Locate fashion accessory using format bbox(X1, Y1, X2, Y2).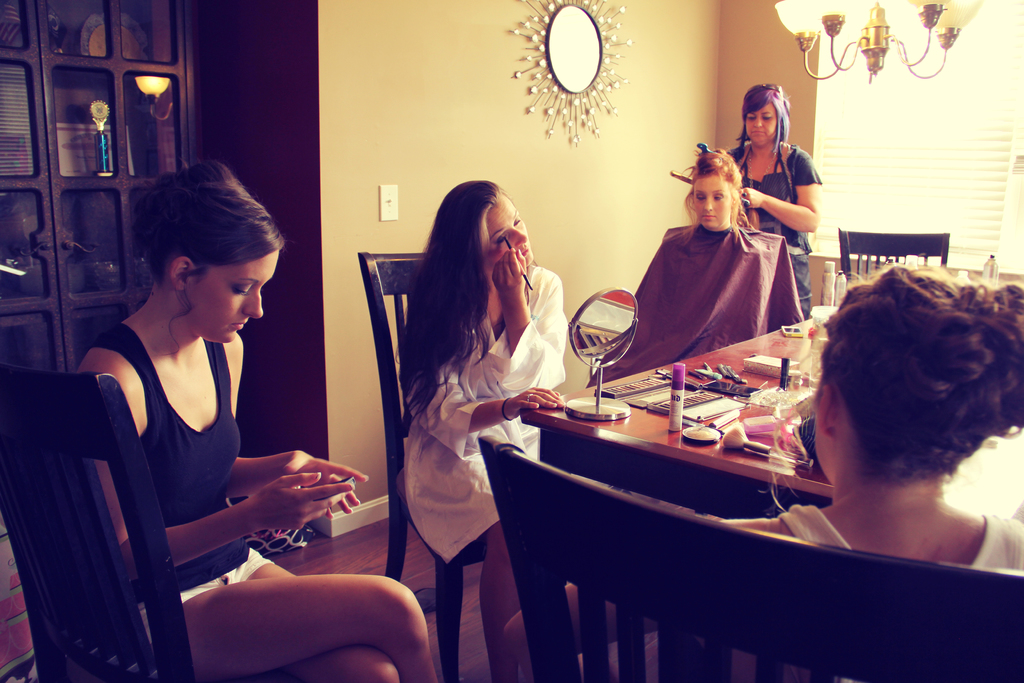
bbox(669, 171, 751, 207).
